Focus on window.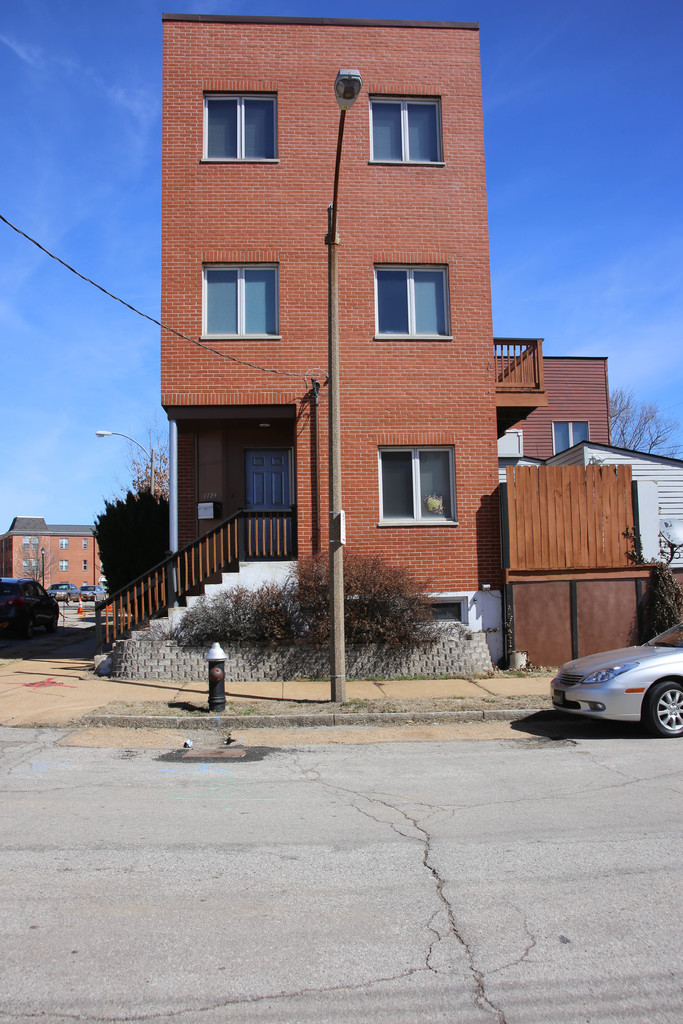
Focused at (left=60, top=538, right=72, bottom=548).
